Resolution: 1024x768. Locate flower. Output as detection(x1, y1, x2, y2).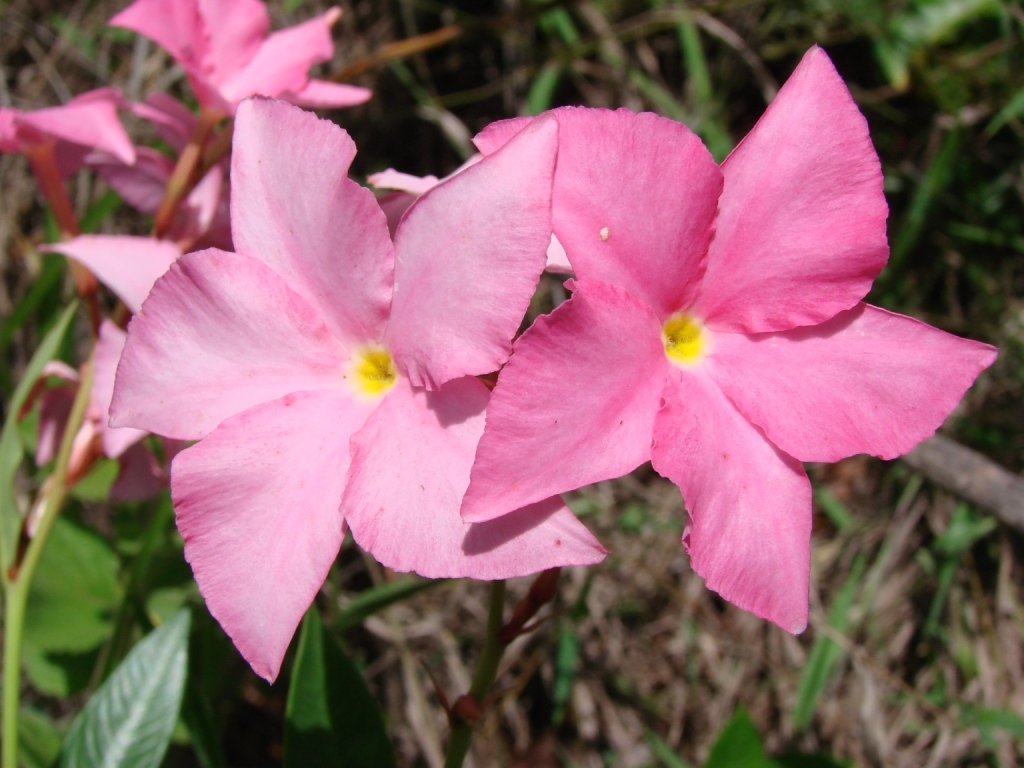
detection(103, 117, 633, 690).
